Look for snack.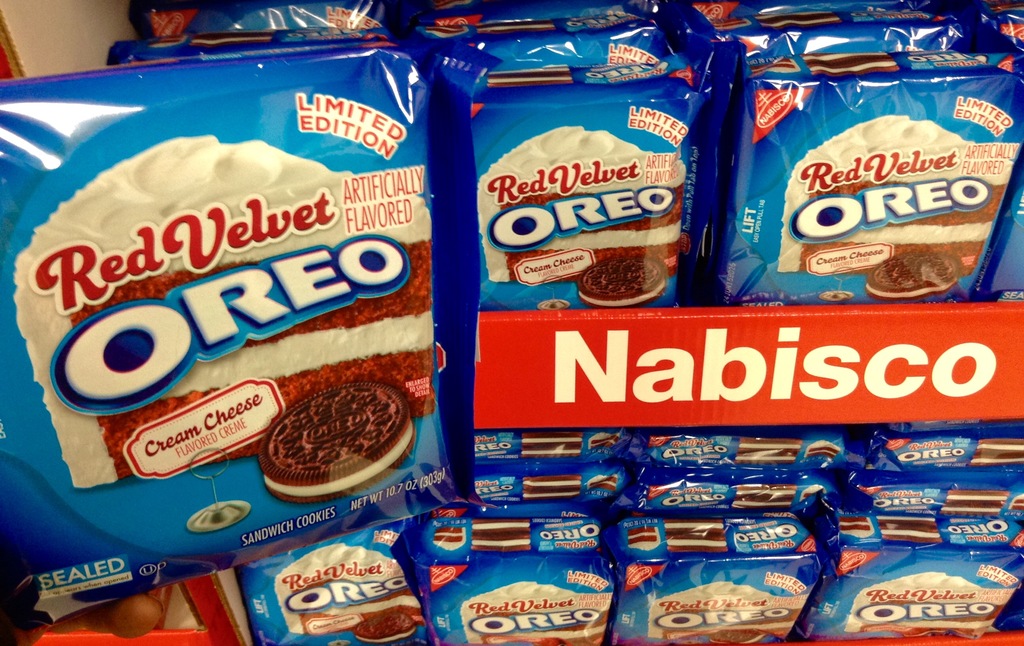
Found: (left=264, top=387, right=424, bottom=492).
